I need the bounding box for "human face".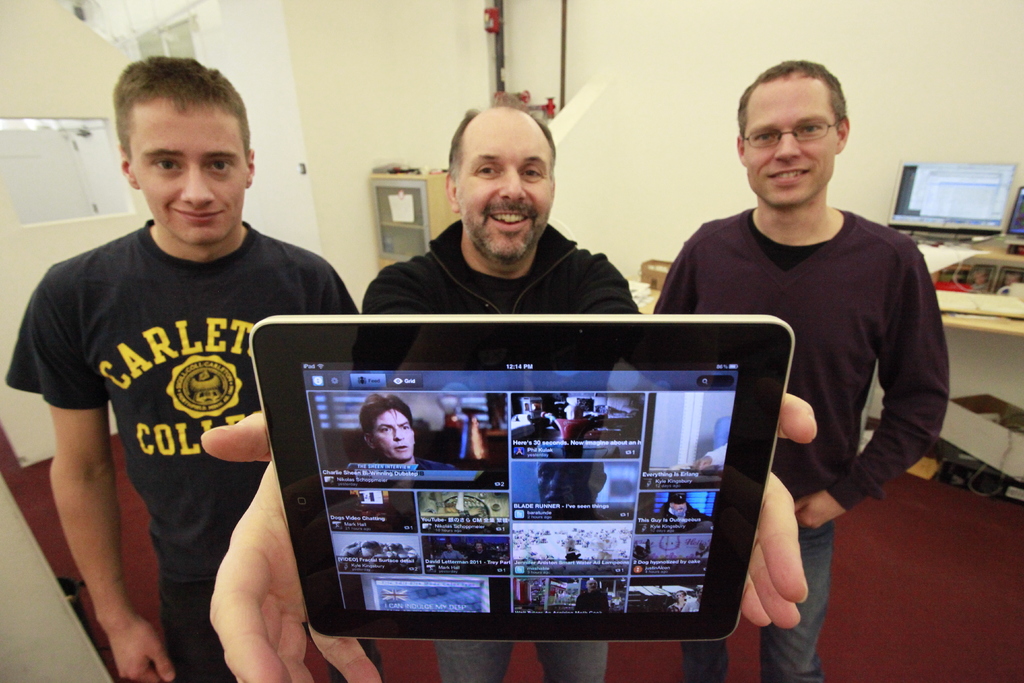
Here it is: [457, 108, 559, 258].
